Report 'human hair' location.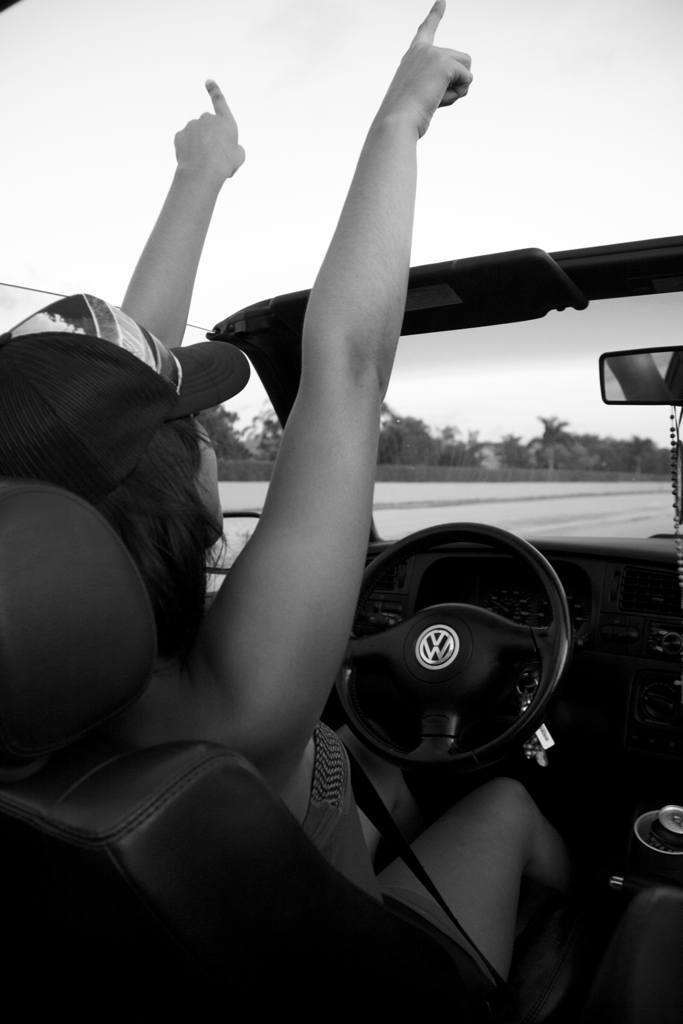
Report: 91/409/229/657.
